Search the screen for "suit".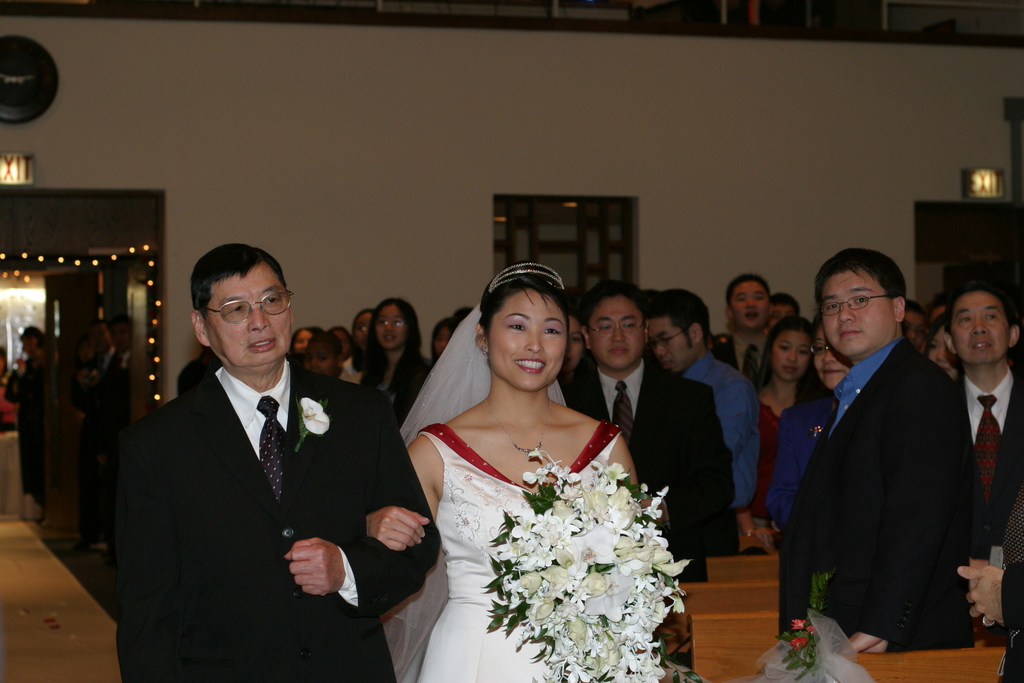
Found at (left=948, top=357, right=1023, bottom=651).
